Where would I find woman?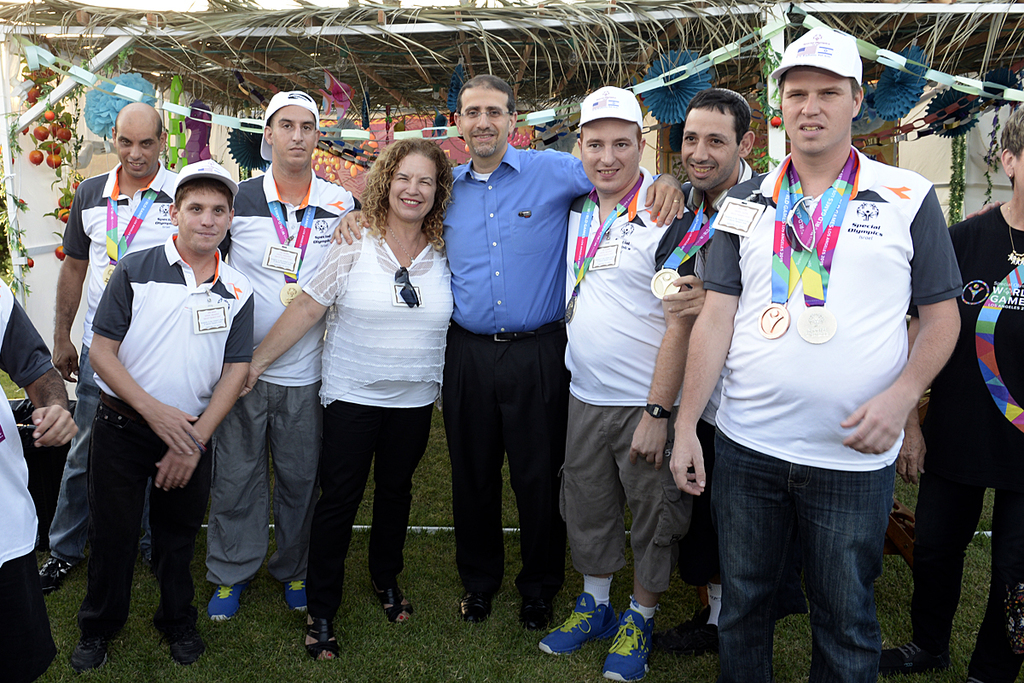
At bbox=[236, 136, 447, 655].
